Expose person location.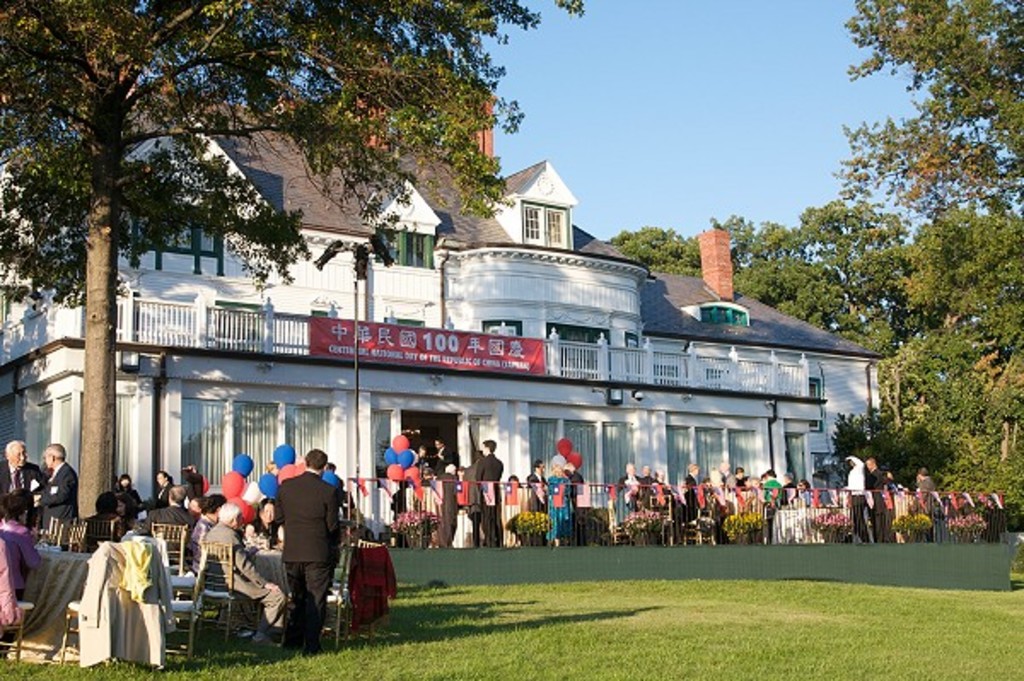
Exposed at x1=0 y1=492 x2=39 y2=597.
